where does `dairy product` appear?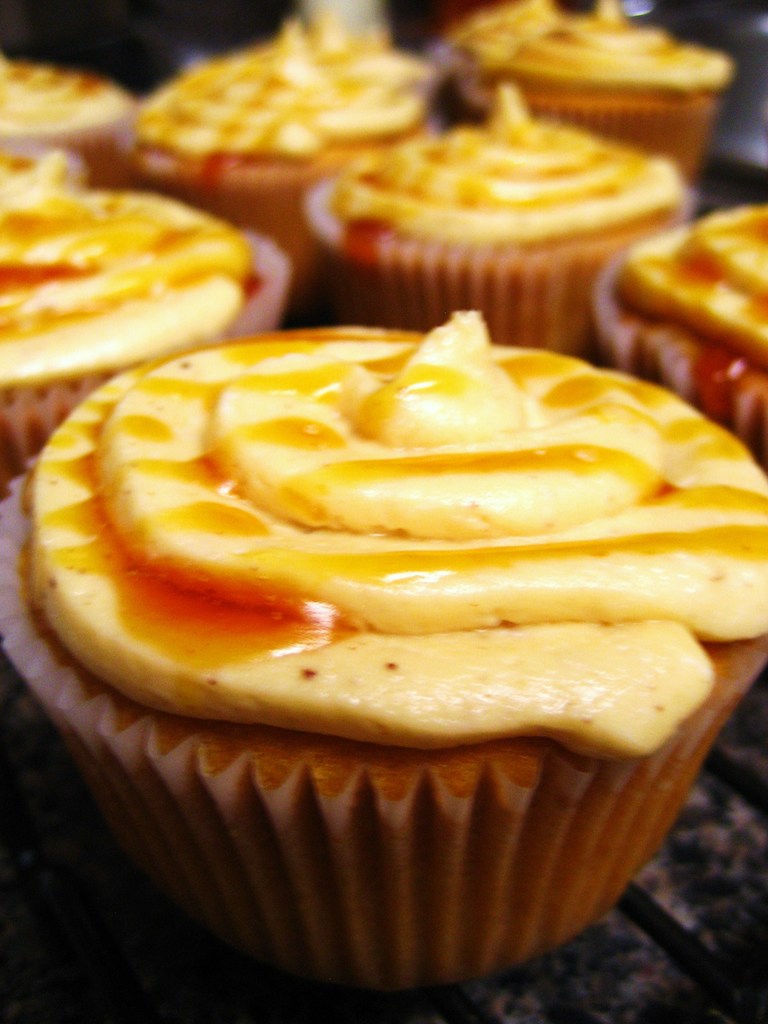
Appears at (x1=0, y1=57, x2=133, y2=132).
